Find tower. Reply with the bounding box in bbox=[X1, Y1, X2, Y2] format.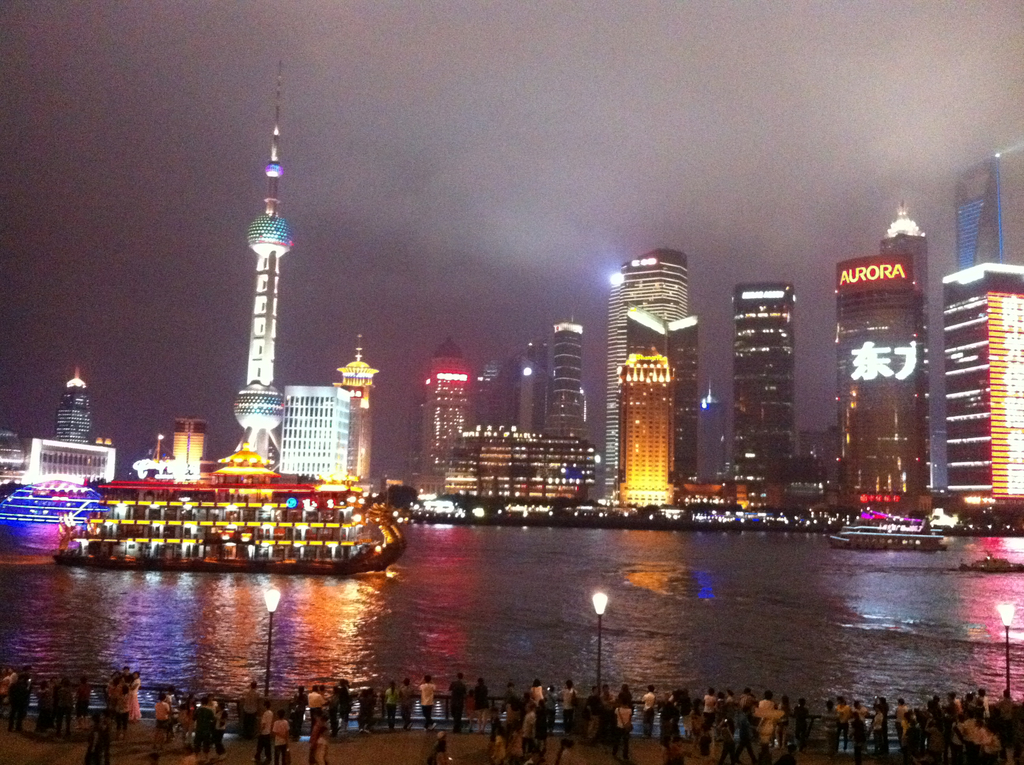
bbox=[835, 255, 929, 521].
